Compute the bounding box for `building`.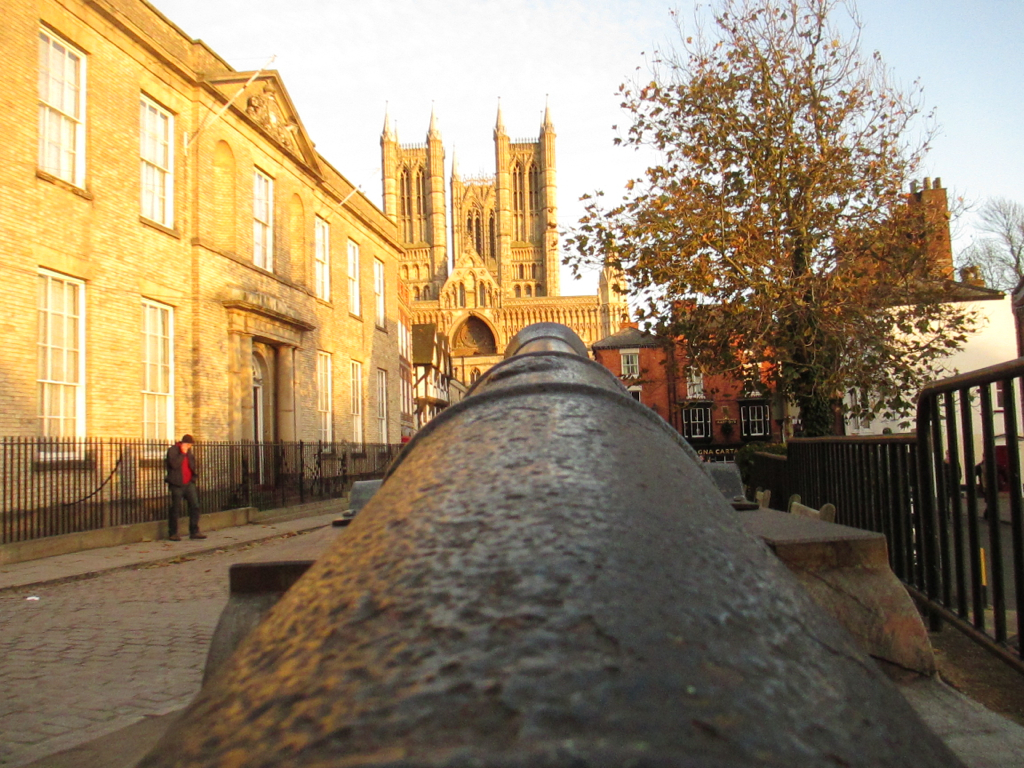
pyautogui.locateOnScreen(0, 0, 404, 566).
